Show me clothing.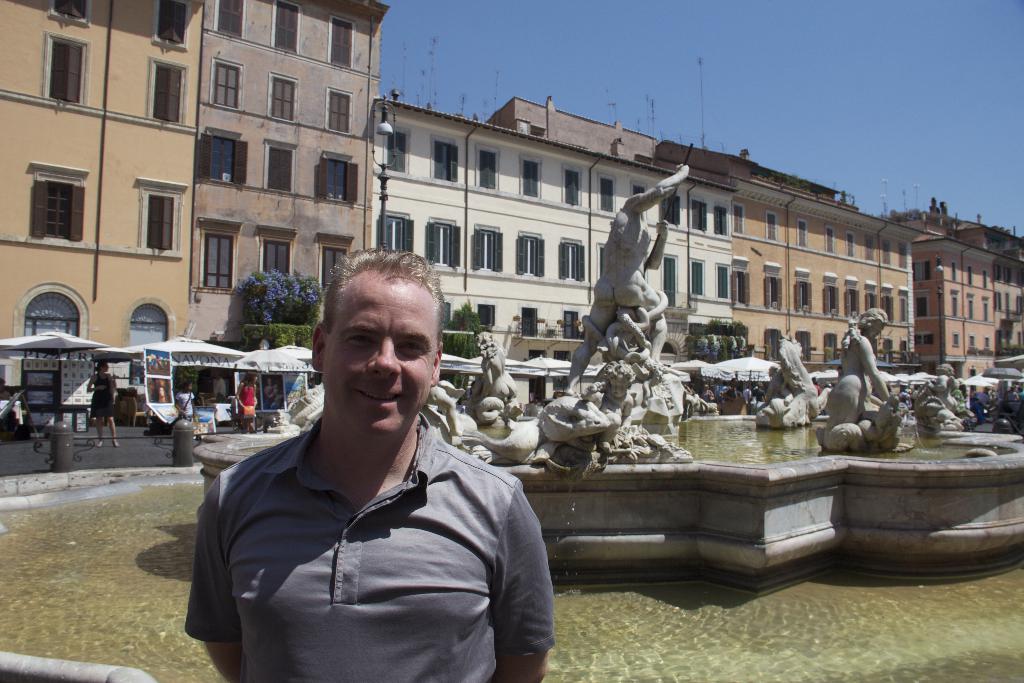
clothing is here: x1=950 y1=393 x2=964 y2=415.
